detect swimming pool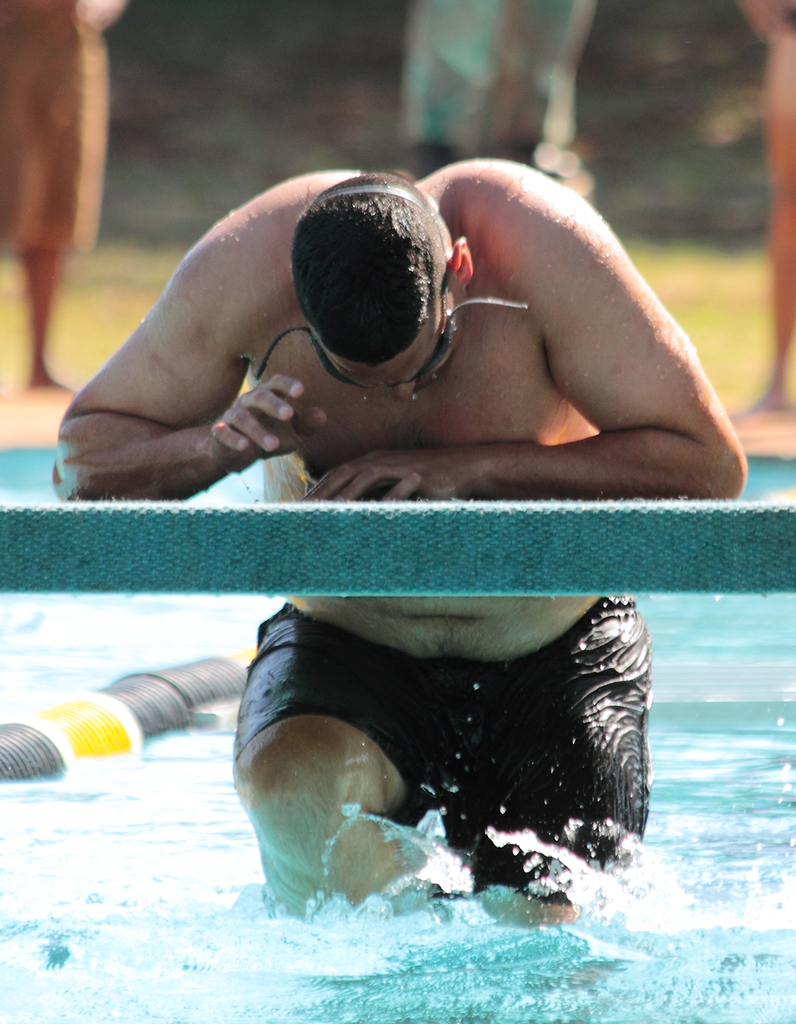
<region>0, 353, 795, 1015</region>
